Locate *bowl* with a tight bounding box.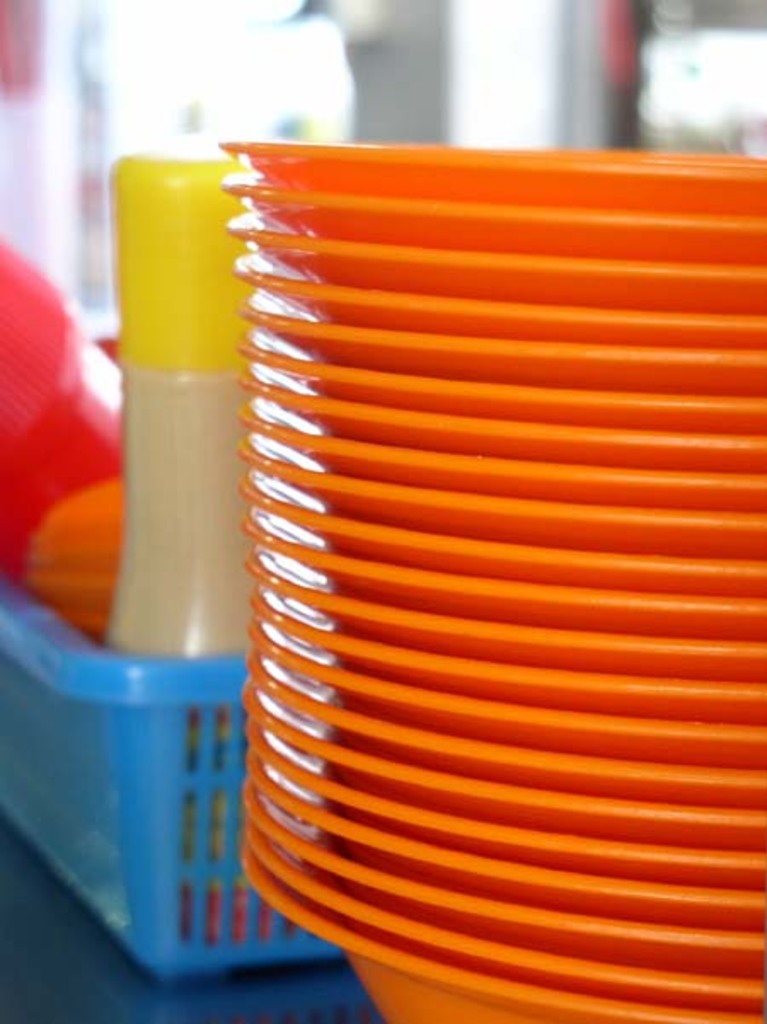
rect(218, 140, 765, 204).
